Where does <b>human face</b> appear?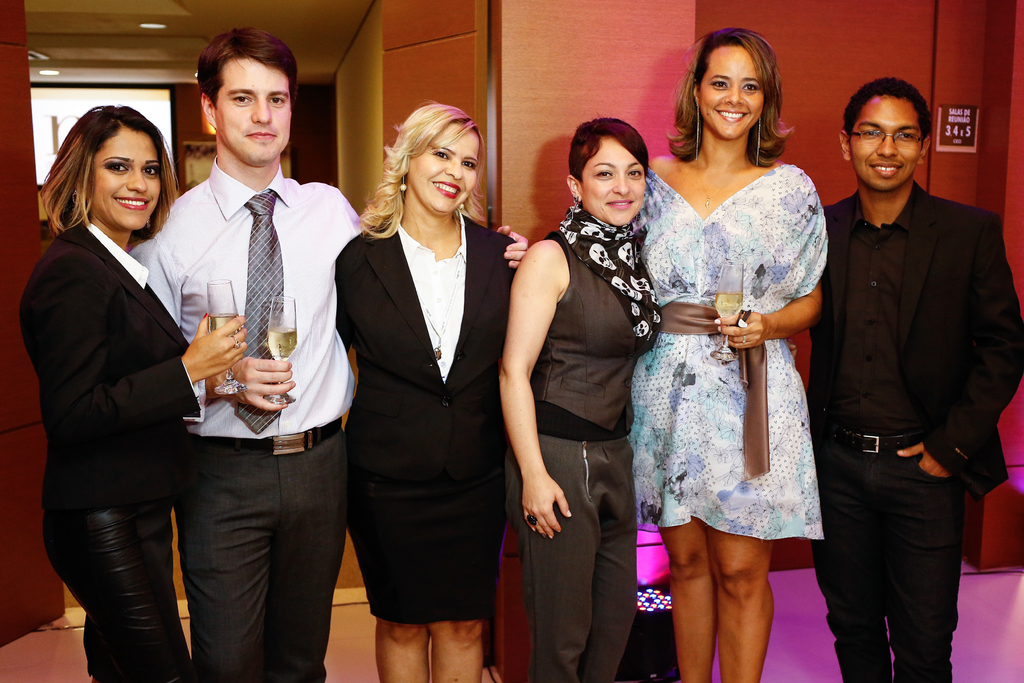
Appears at x1=705 y1=46 x2=762 y2=136.
